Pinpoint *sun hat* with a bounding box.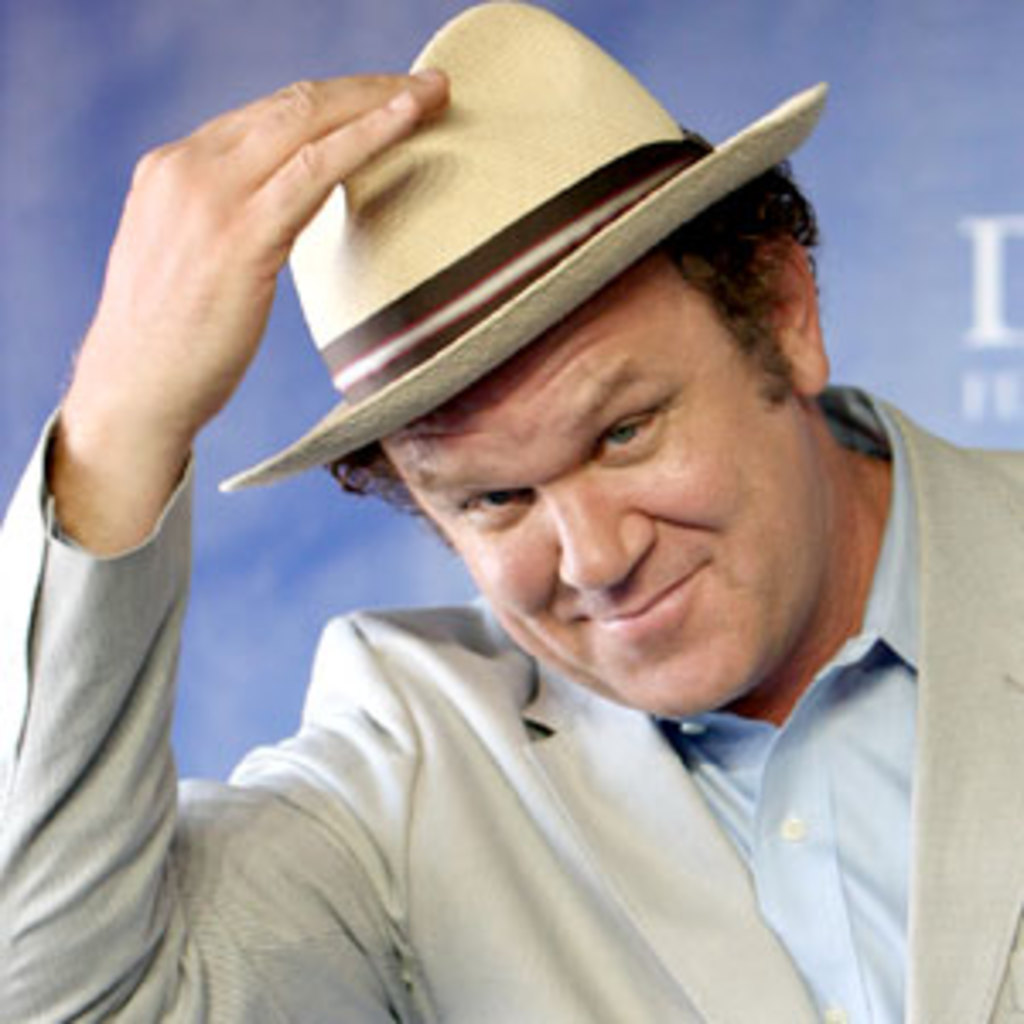
(215,0,829,495).
